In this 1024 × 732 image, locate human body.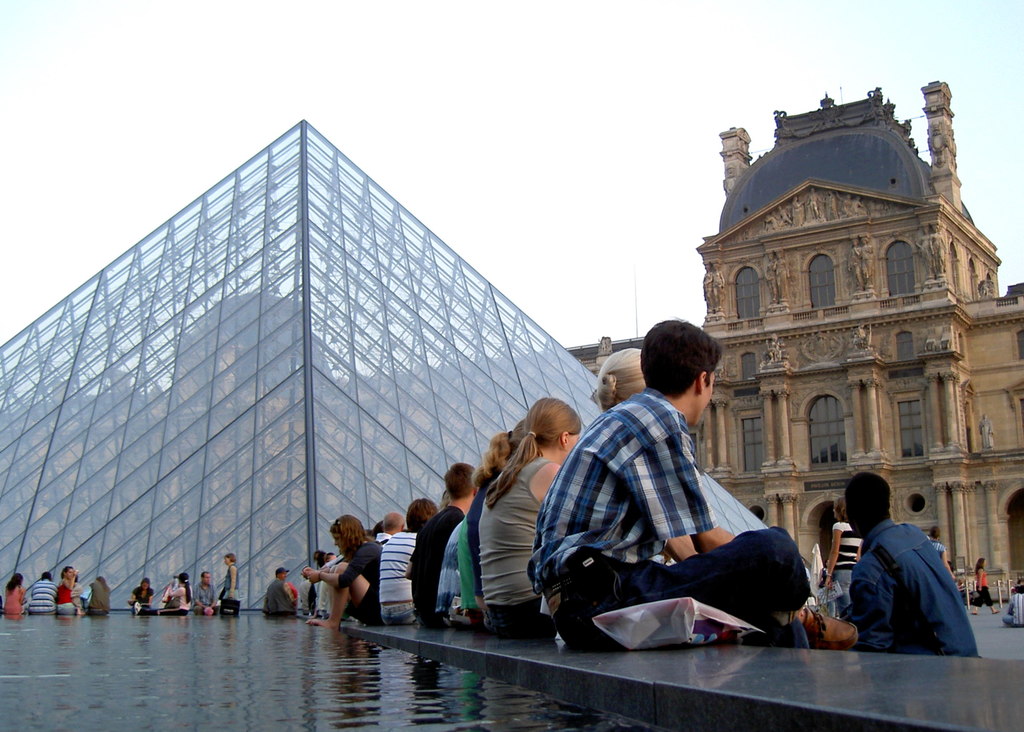
Bounding box: <box>256,565,285,619</box>.
